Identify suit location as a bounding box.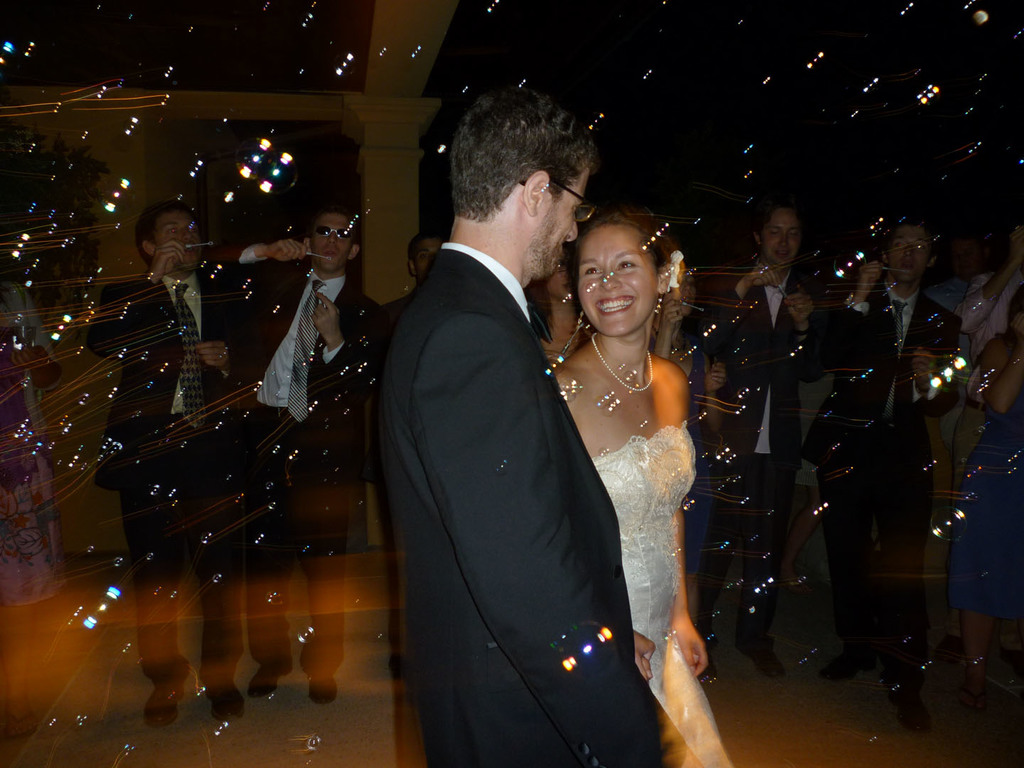
(218, 246, 382, 680).
